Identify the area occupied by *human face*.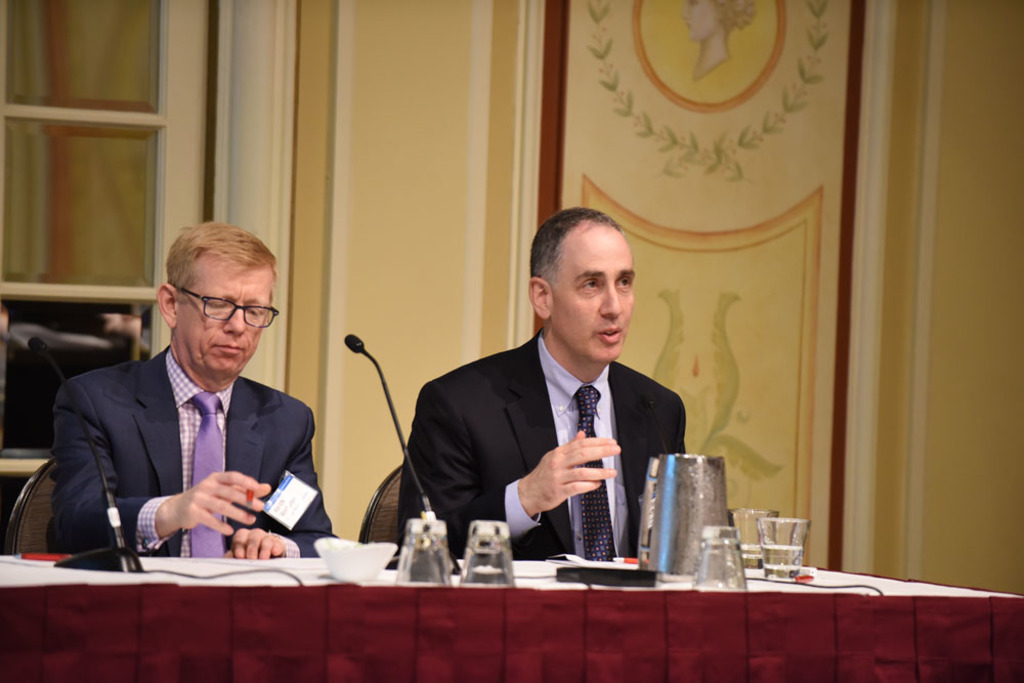
Area: (x1=548, y1=221, x2=637, y2=362).
